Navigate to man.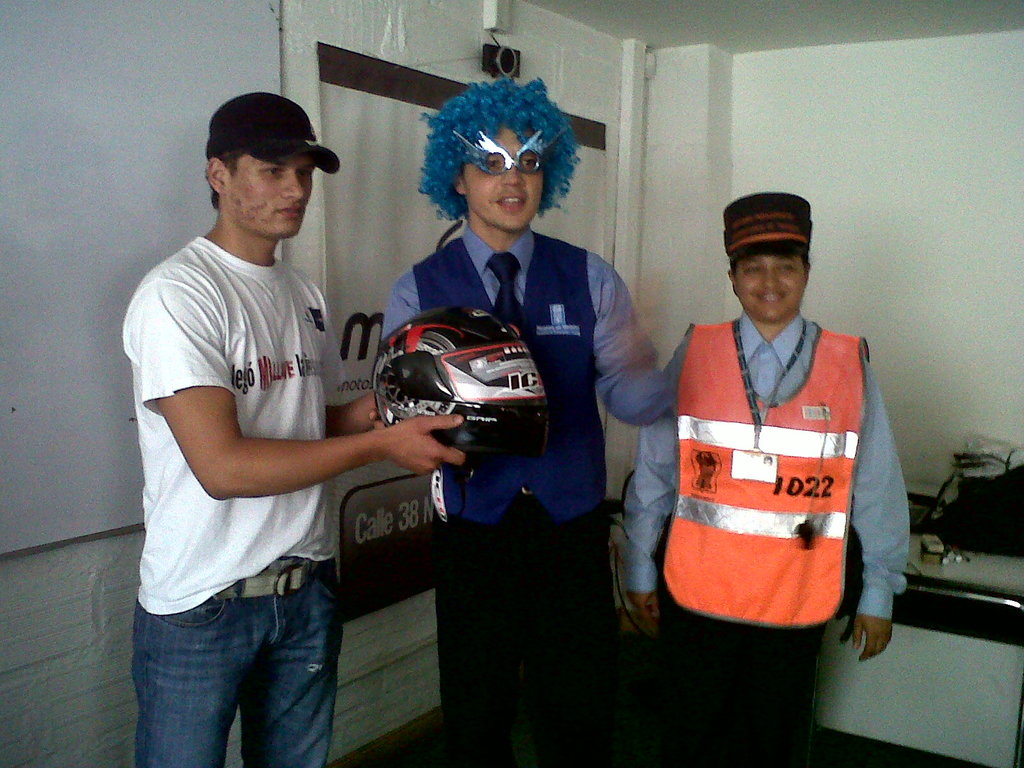
Navigation target: bbox(131, 93, 464, 767).
